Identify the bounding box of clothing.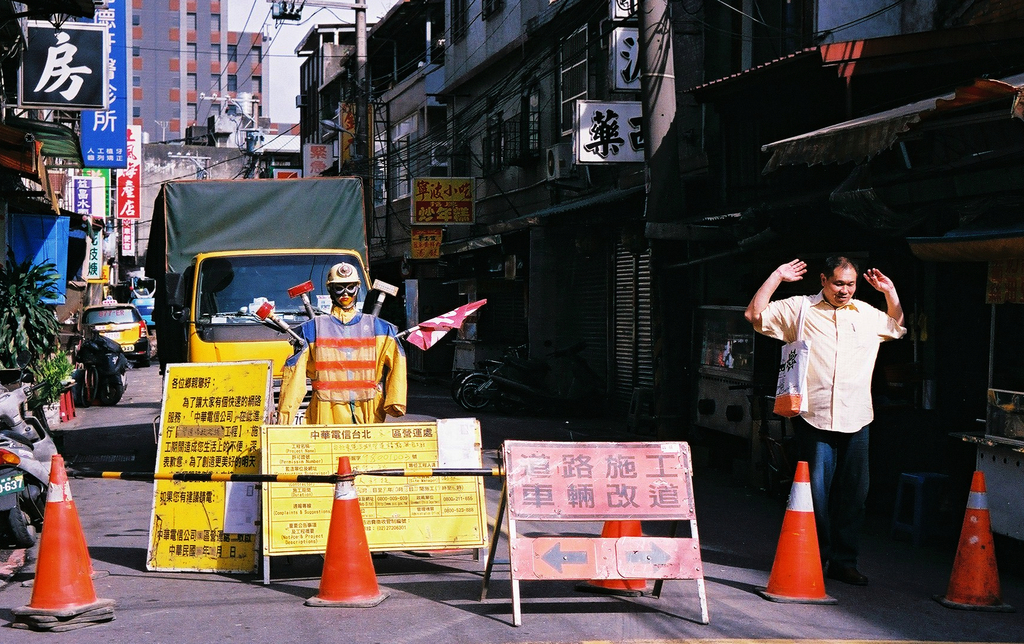
crop(755, 291, 911, 560).
